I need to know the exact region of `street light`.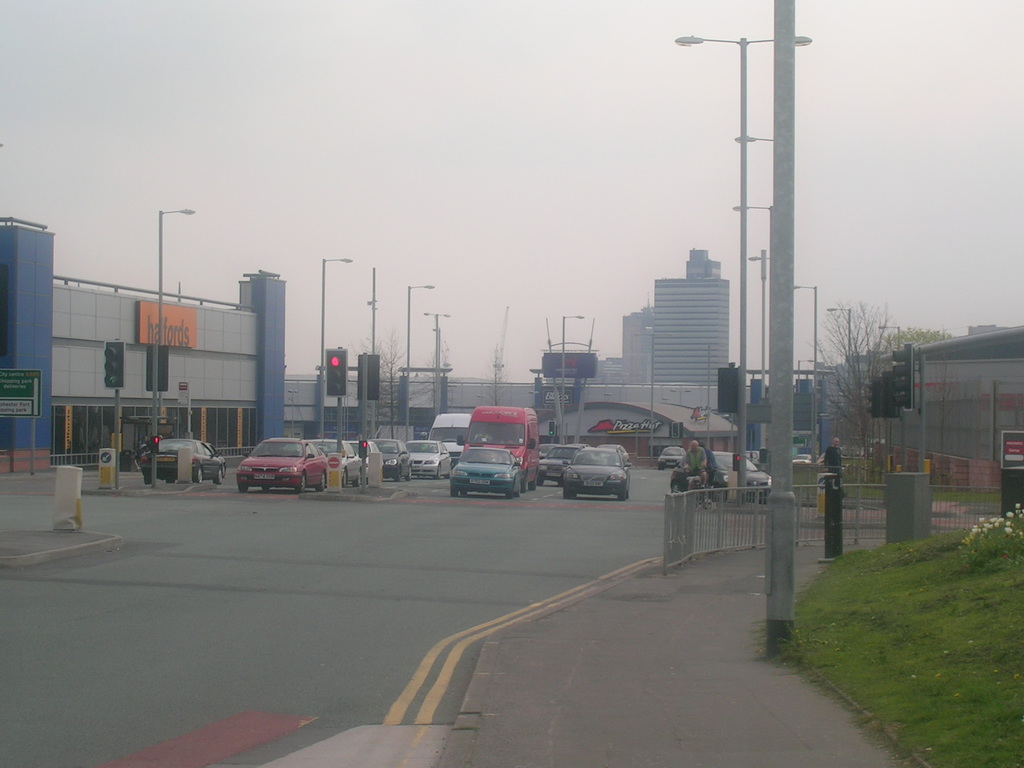
Region: select_region(828, 309, 850, 464).
